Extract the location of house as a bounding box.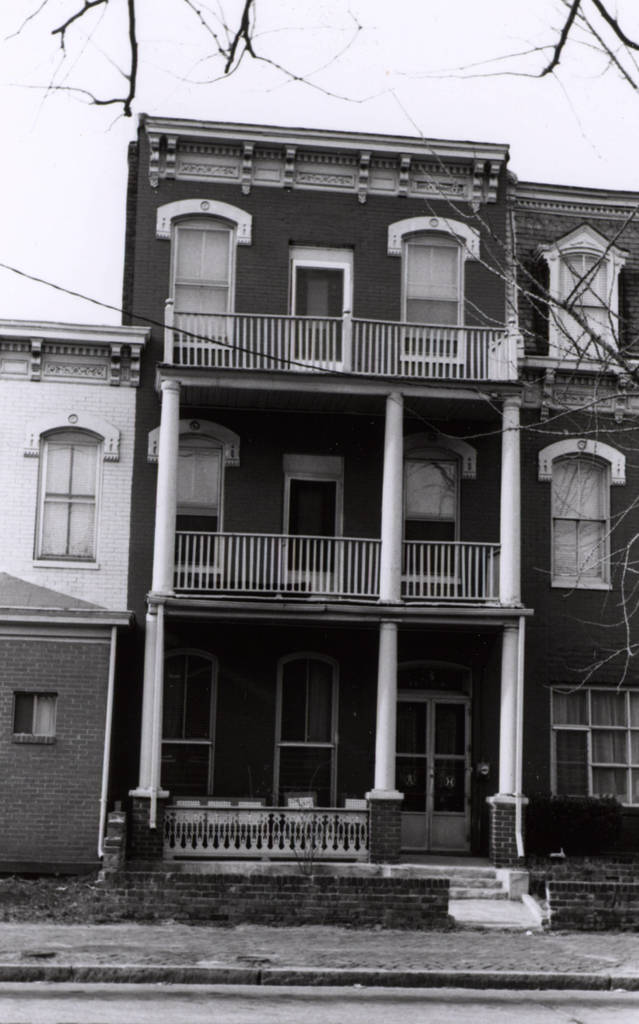
[left=0, top=557, right=143, bottom=883].
